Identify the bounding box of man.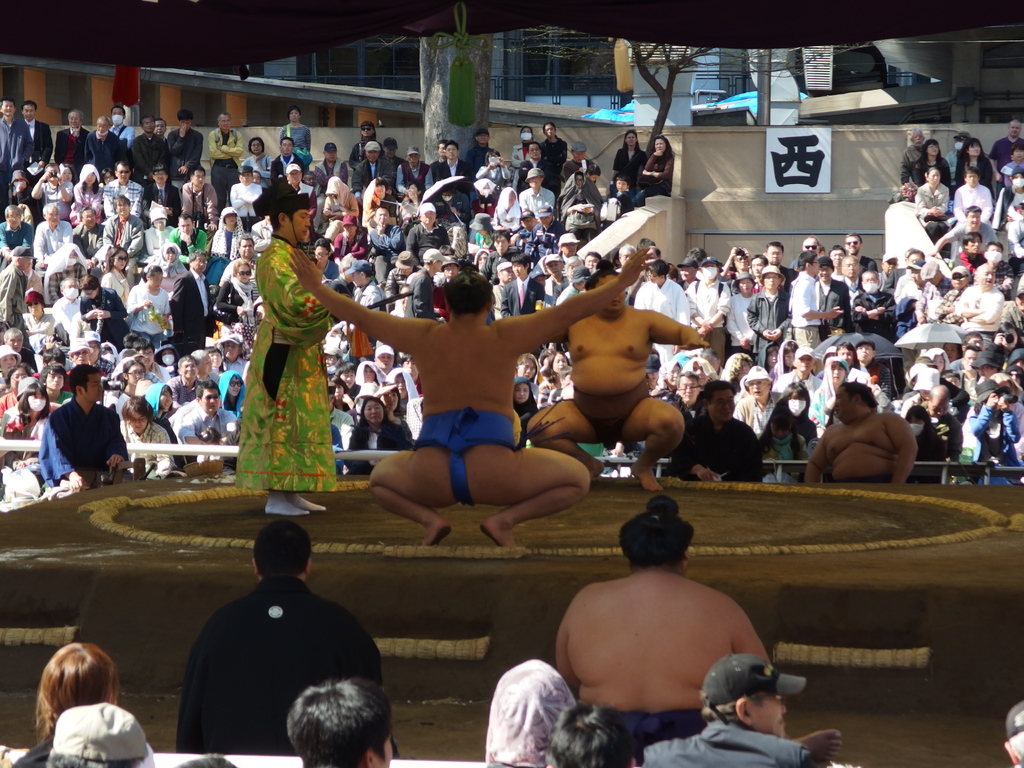
BBox(668, 381, 762, 477).
